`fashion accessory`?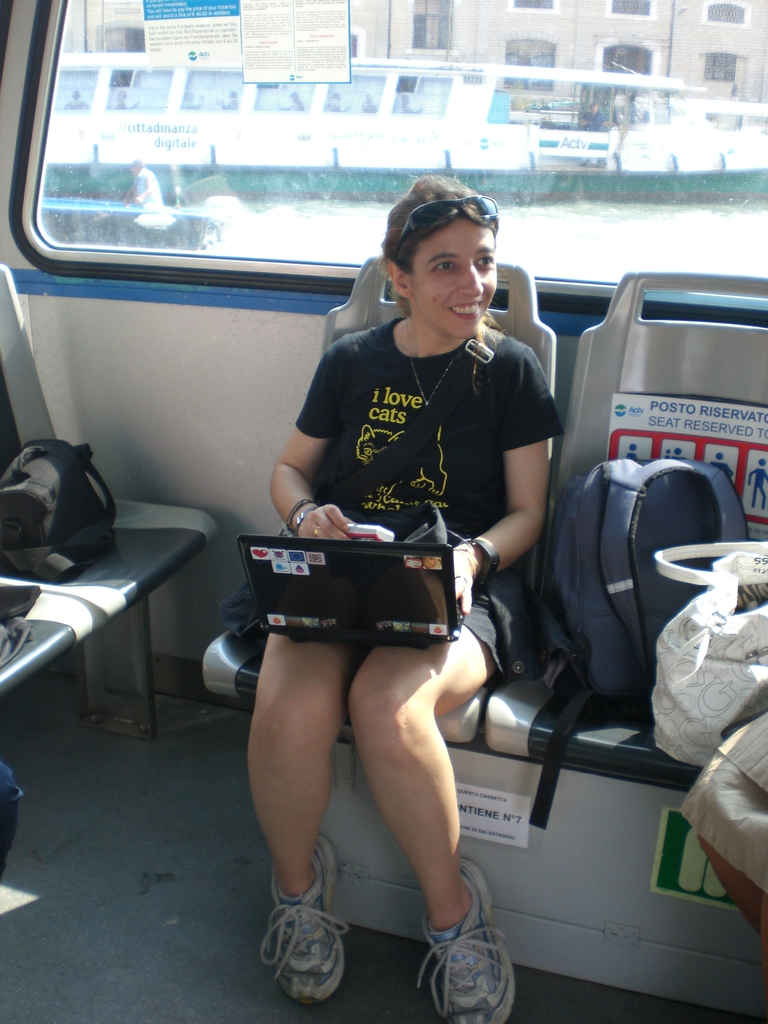
box=[253, 832, 350, 1007]
